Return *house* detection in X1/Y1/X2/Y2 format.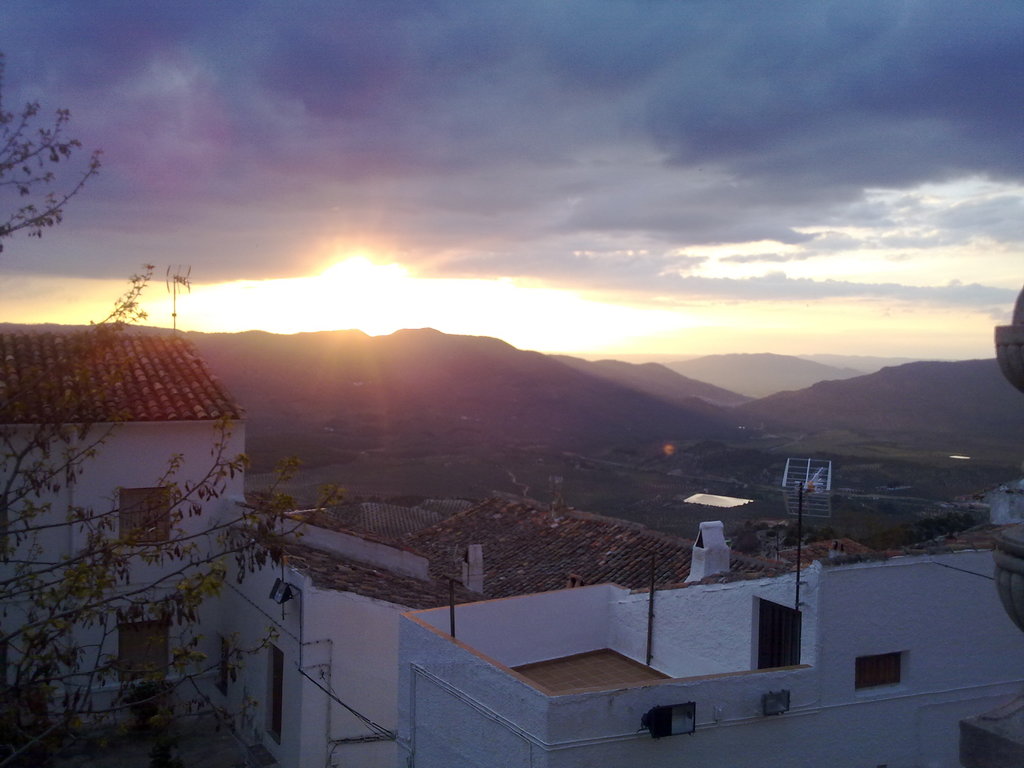
0/329/1023/767.
